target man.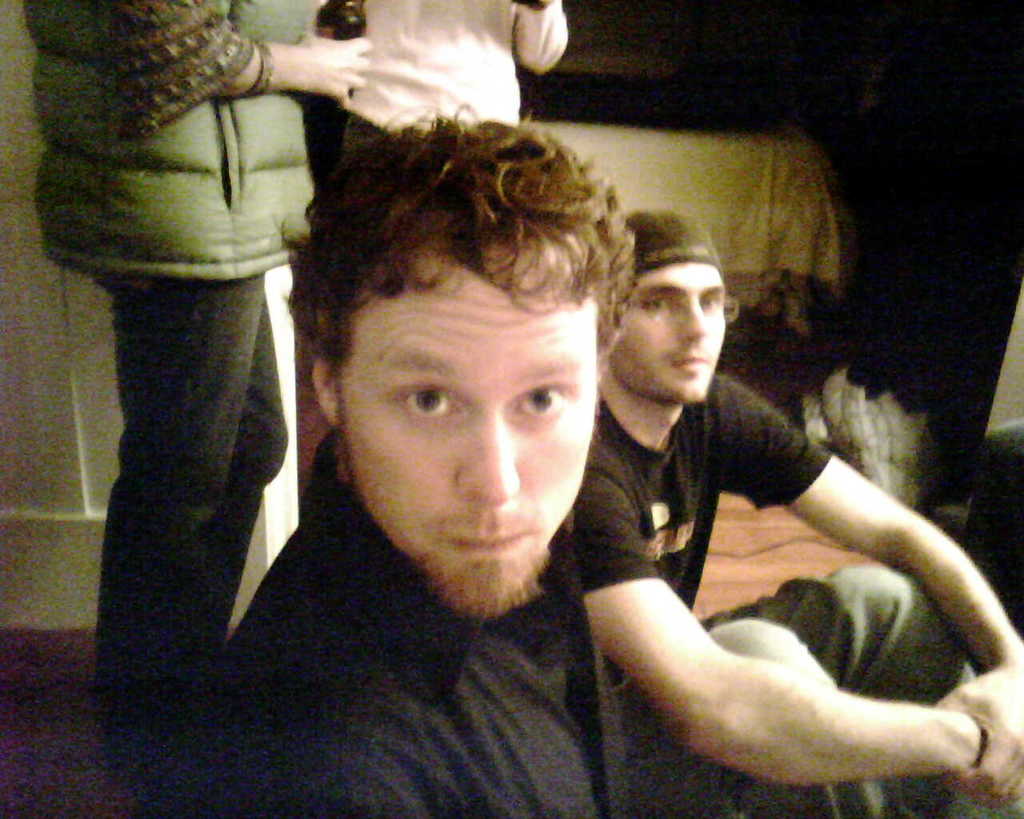
Target region: 544, 242, 986, 814.
